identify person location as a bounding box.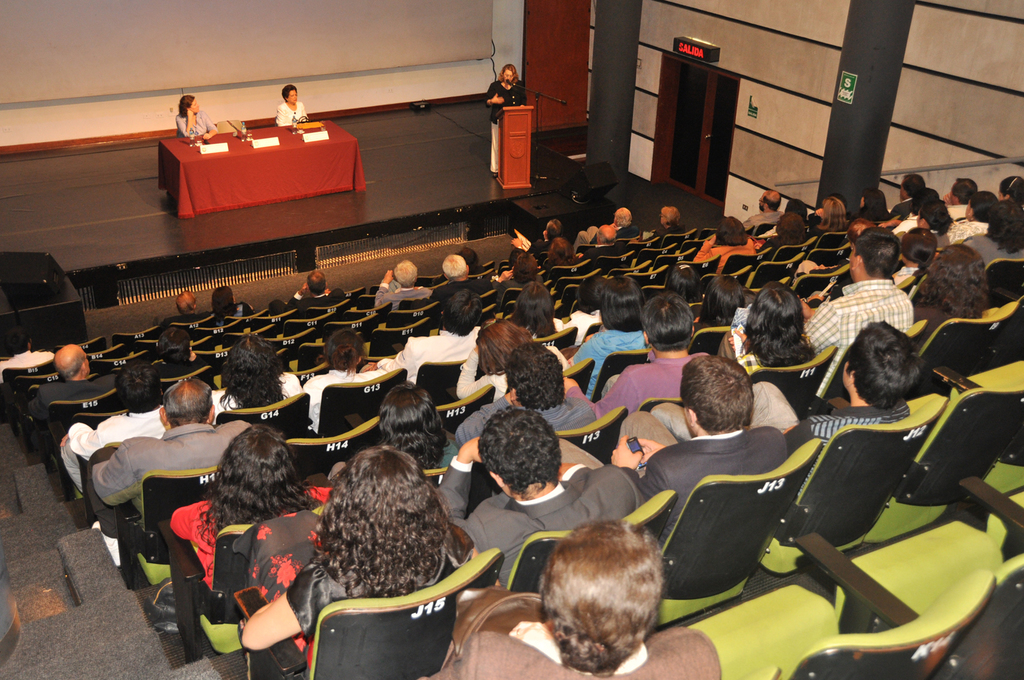
<region>955, 200, 1023, 255</region>.
